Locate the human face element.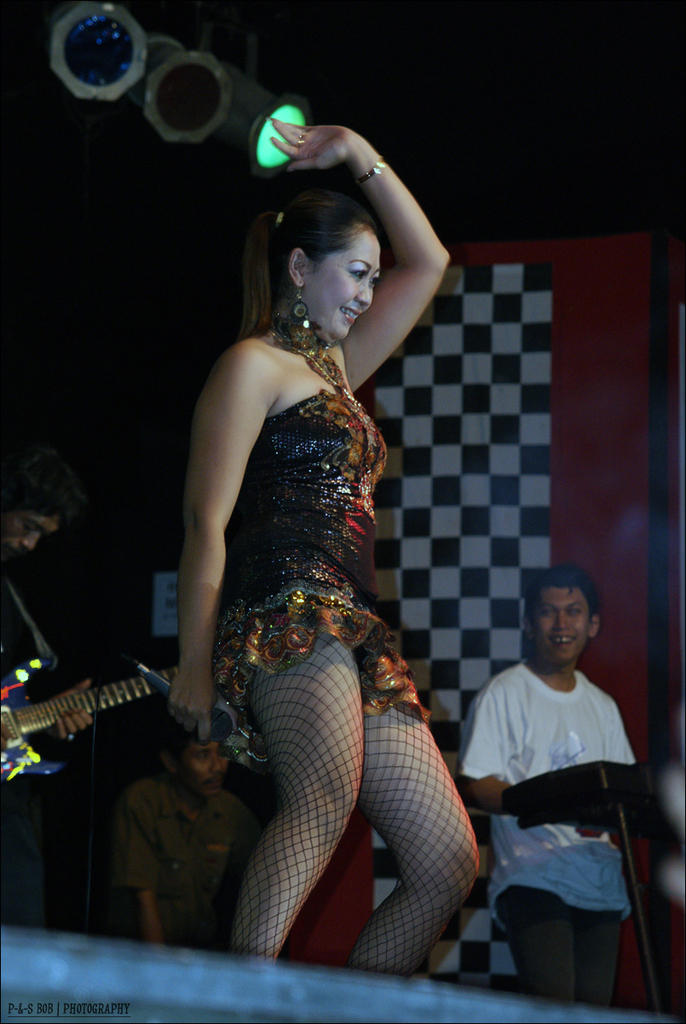
Element bbox: {"x1": 0, "y1": 517, "x2": 60, "y2": 554}.
